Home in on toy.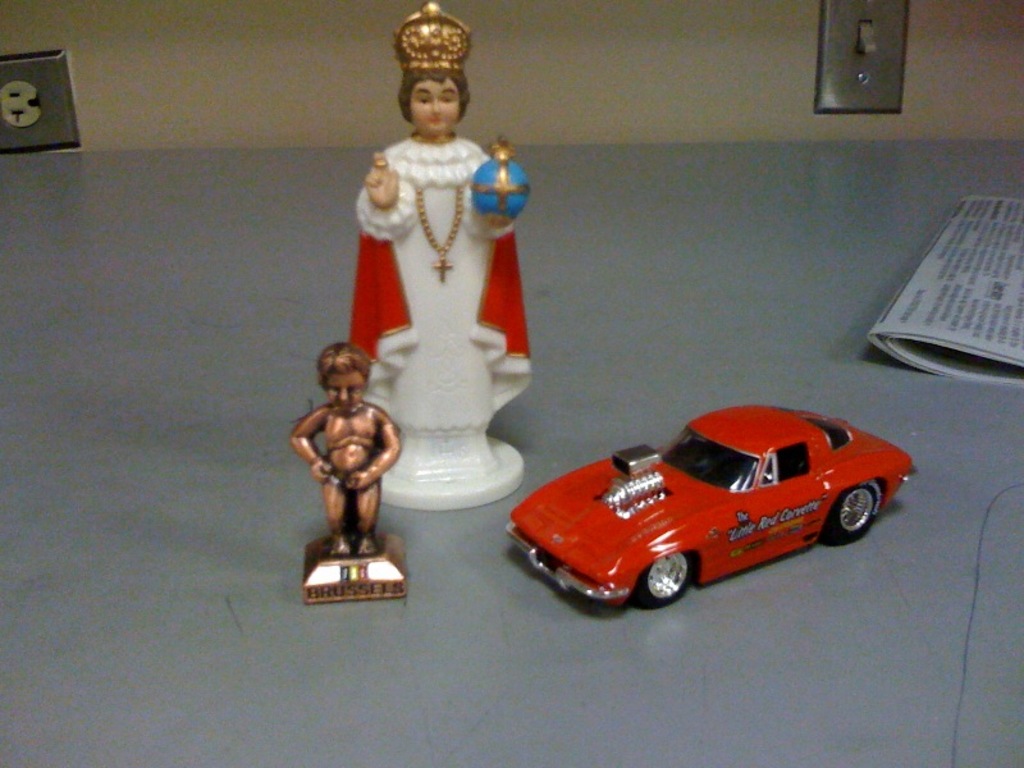
Homed in at (x1=282, y1=339, x2=411, y2=590).
